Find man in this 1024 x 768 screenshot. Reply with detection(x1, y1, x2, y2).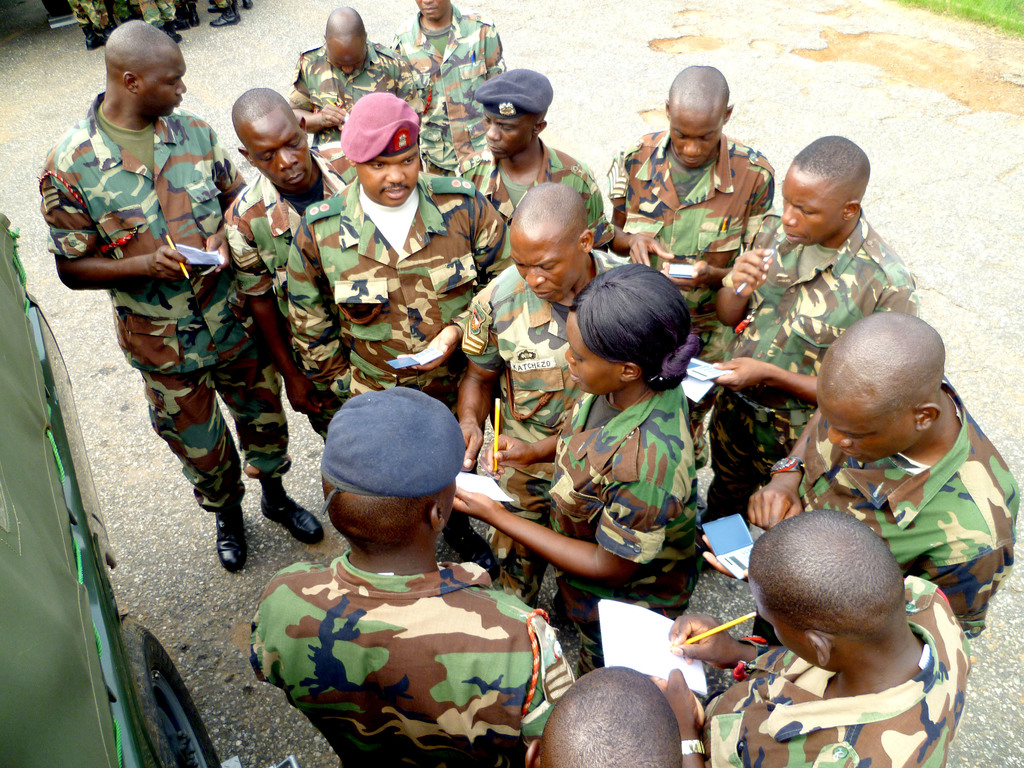
detection(288, 89, 514, 567).
